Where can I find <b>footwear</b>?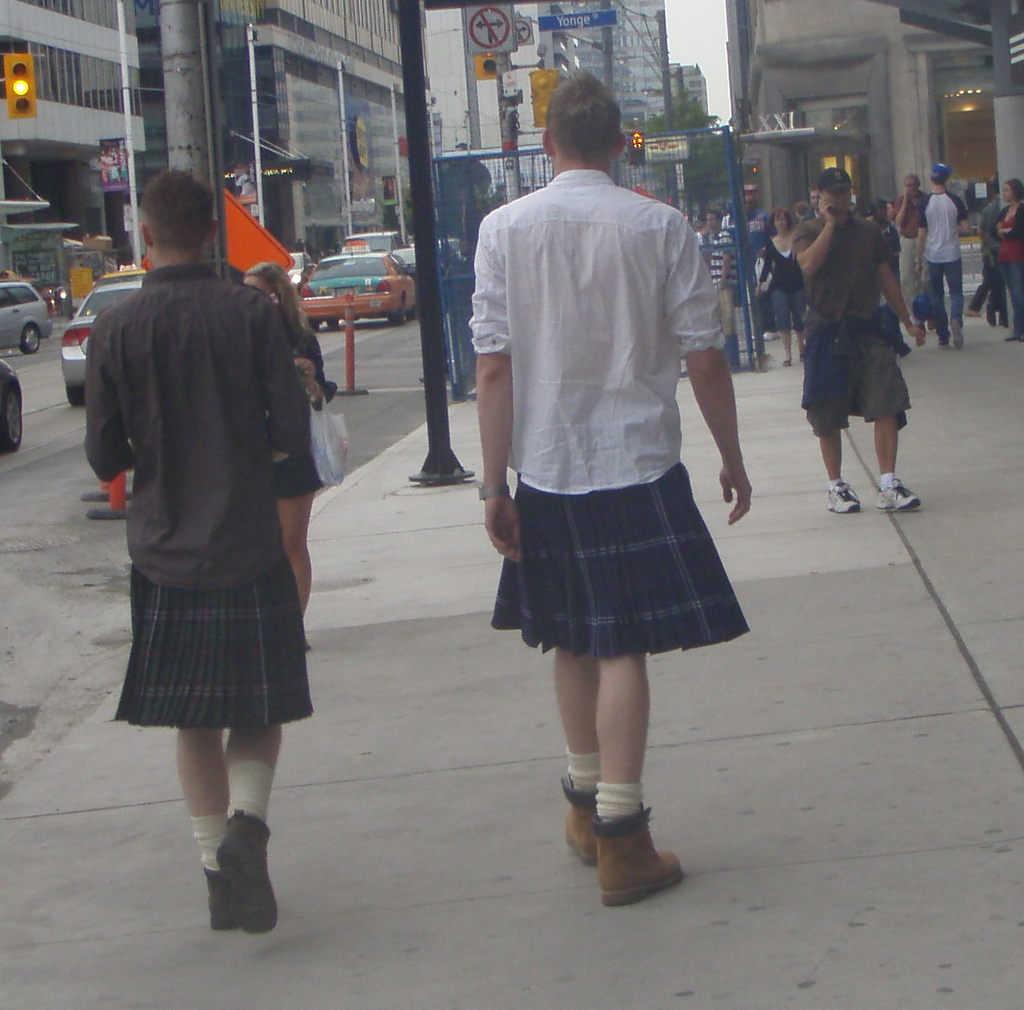
You can find it at (879,477,919,510).
